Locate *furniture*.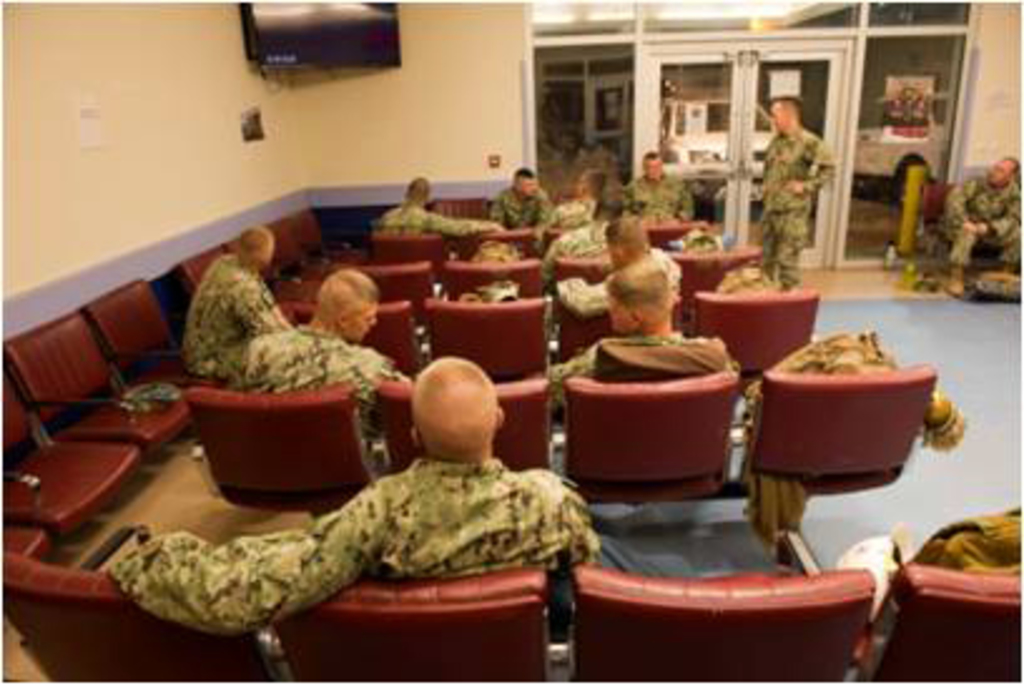
Bounding box: bbox(264, 291, 823, 381).
